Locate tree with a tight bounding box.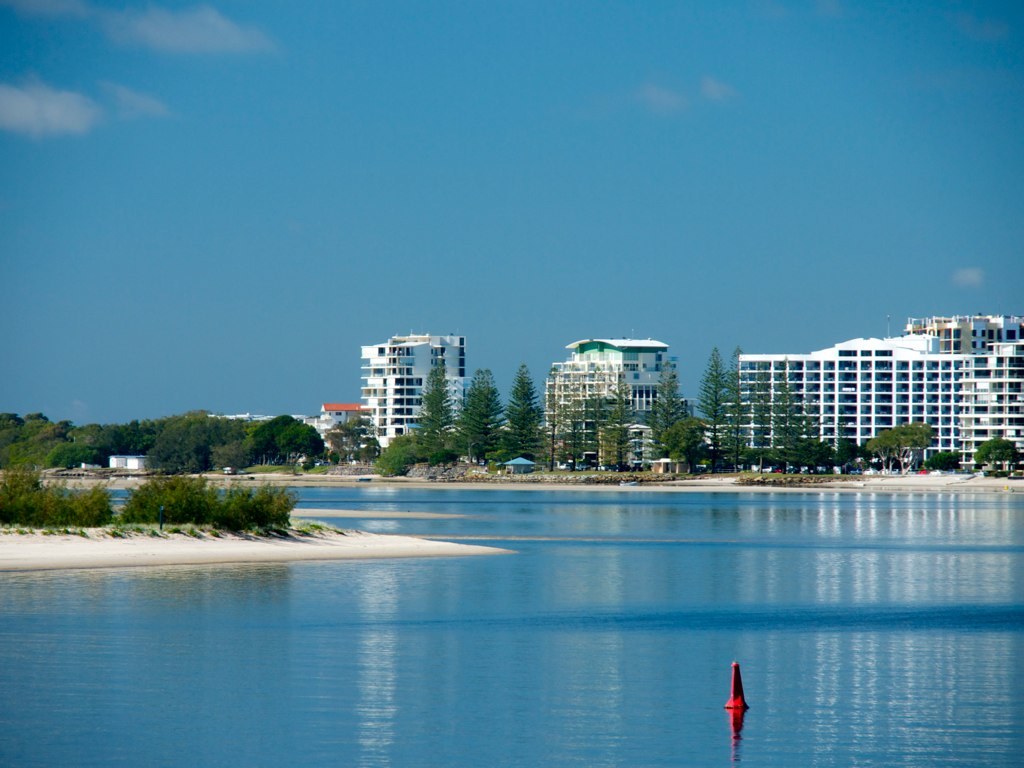
[x1=36, y1=446, x2=99, y2=477].
